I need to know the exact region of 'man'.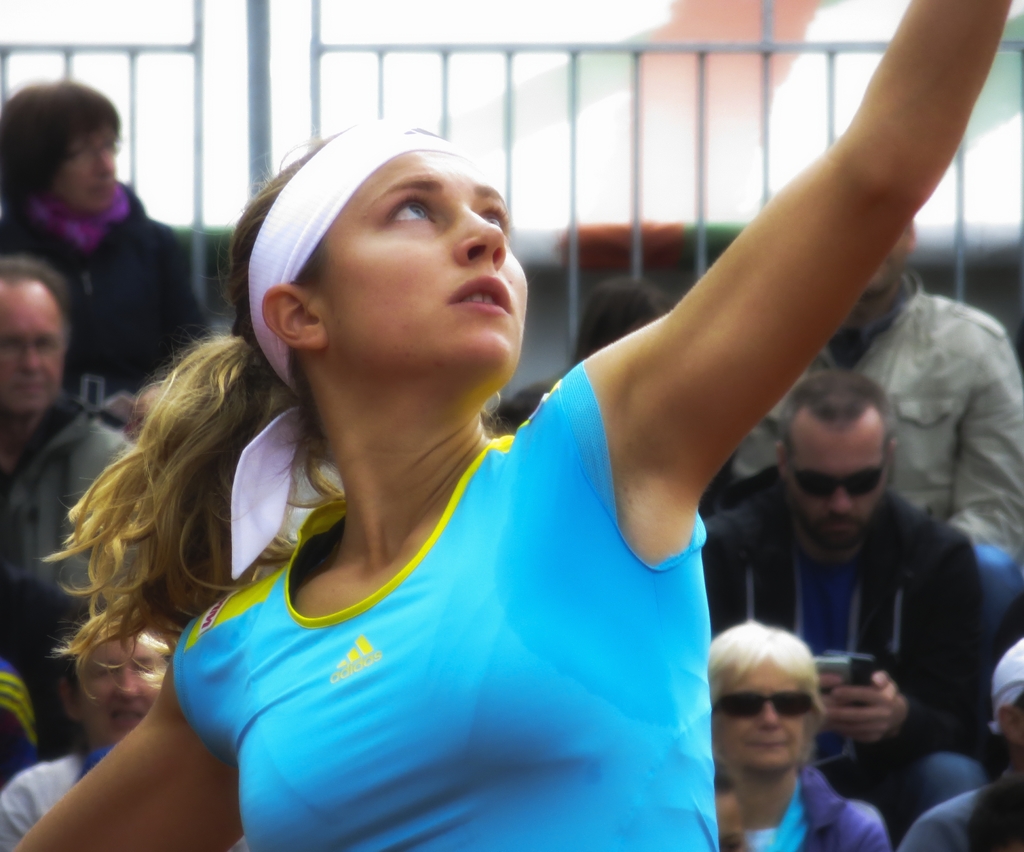
Region: box(895, 645, 1023, 851).
